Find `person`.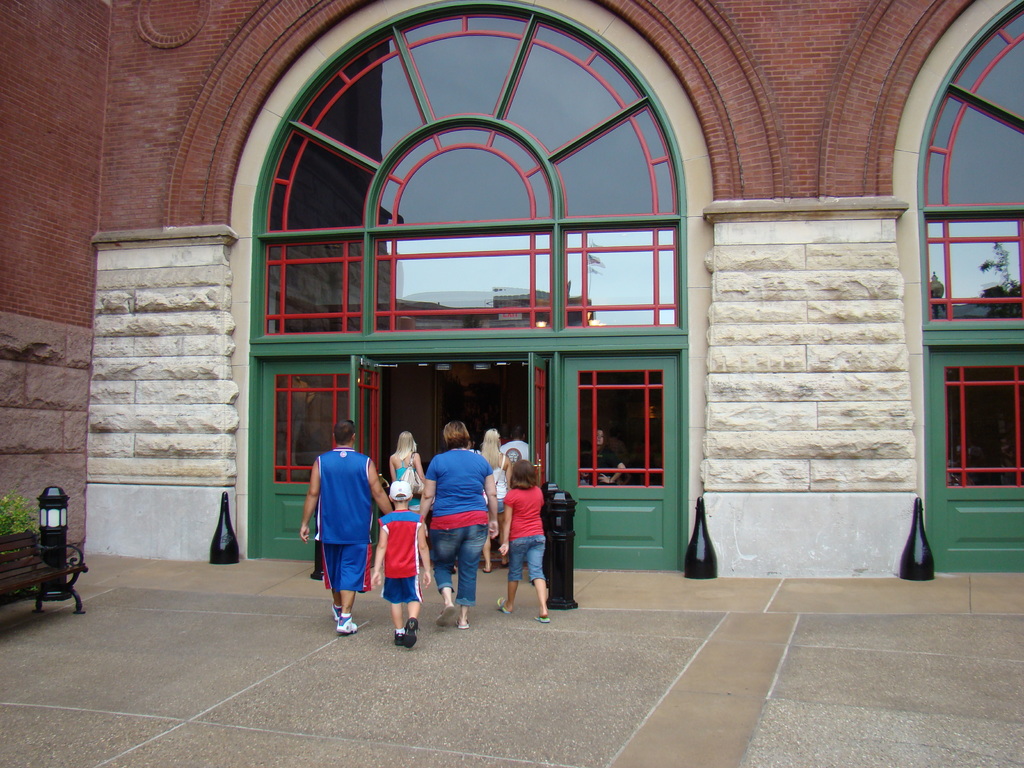
BBox(426, 412, 500, 622).
